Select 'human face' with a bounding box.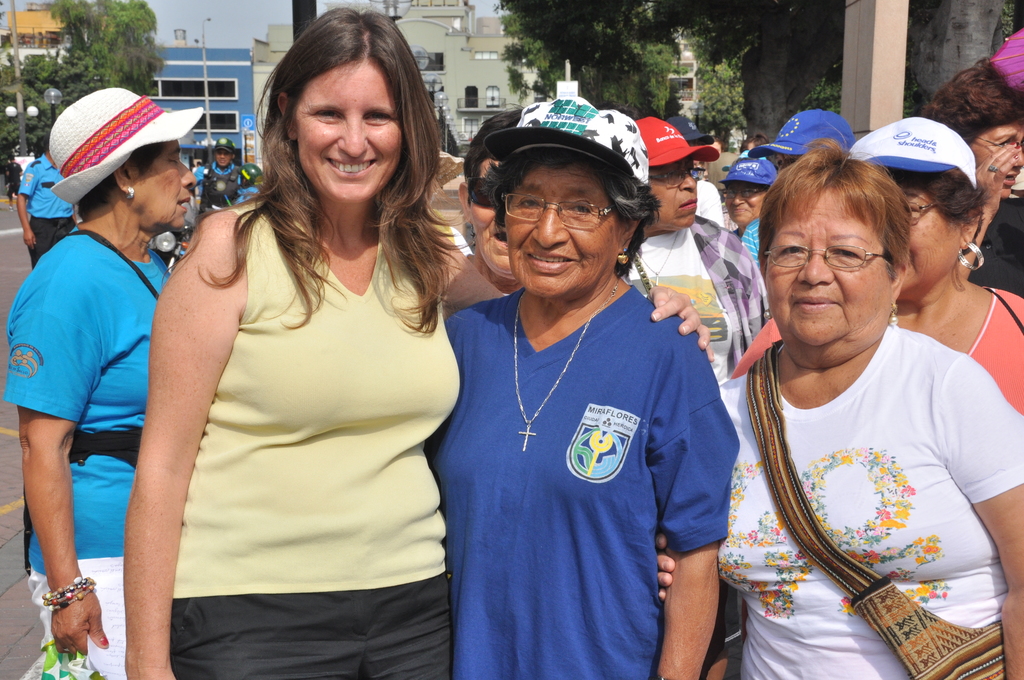
detection(902, 181, 962, 287).
